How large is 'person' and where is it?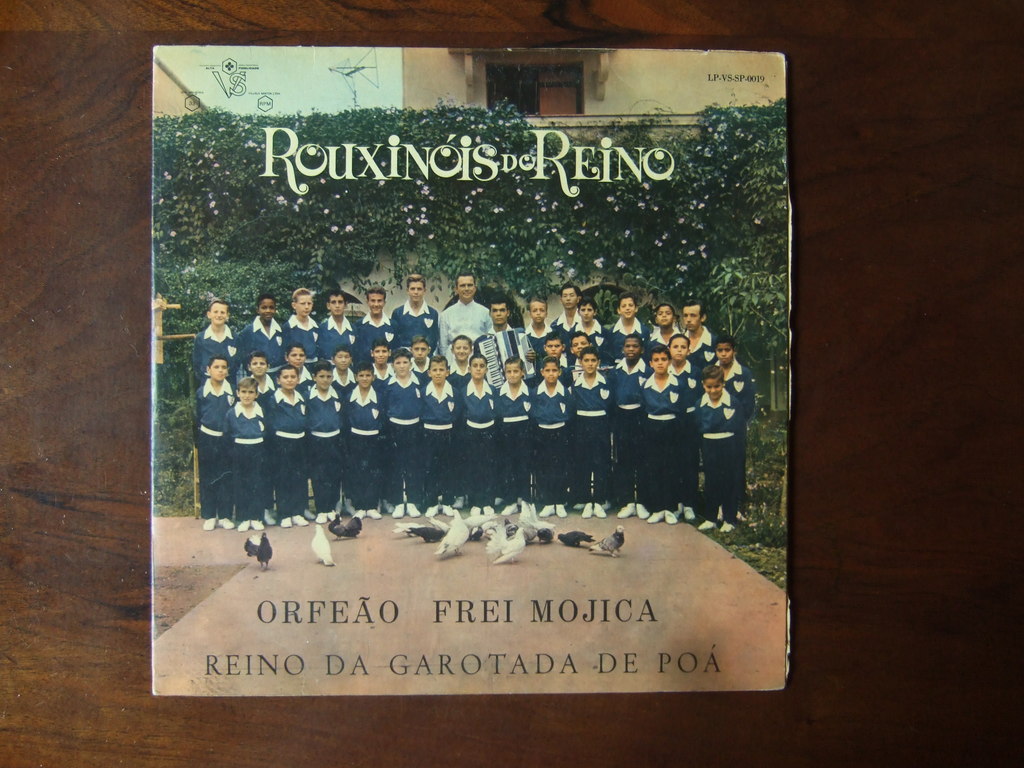
Bounding box: 424,355,463,516.
